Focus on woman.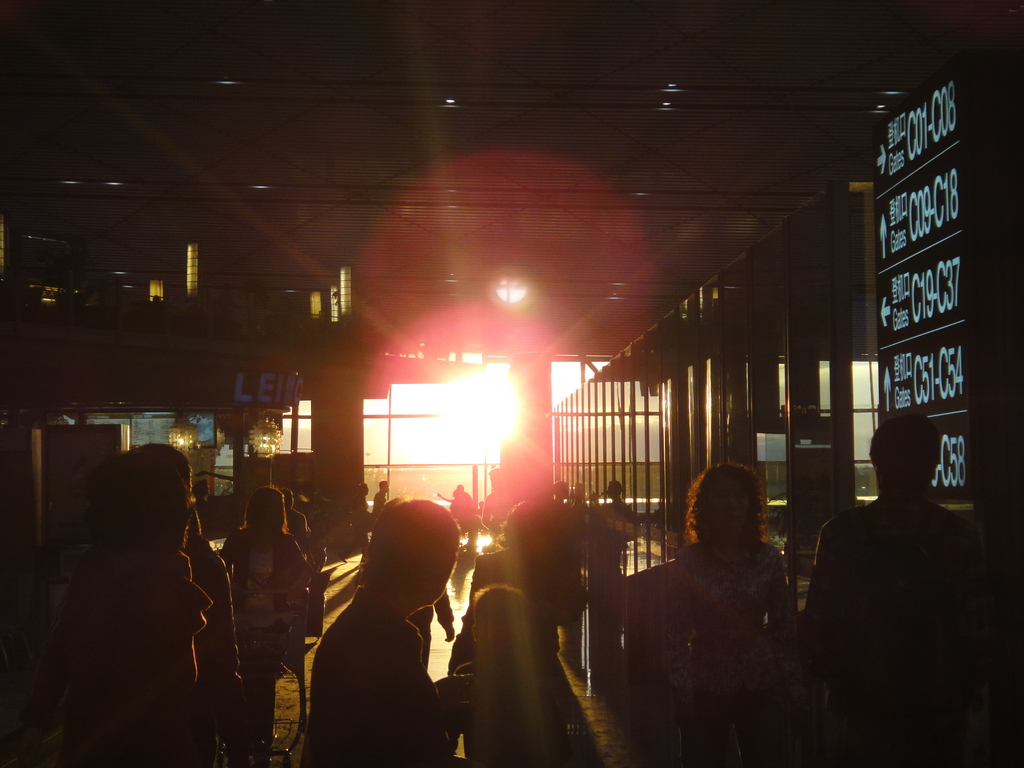
Focused at {"x1": 218, "y1": 484, "x2": 311, "y2": 719}.
